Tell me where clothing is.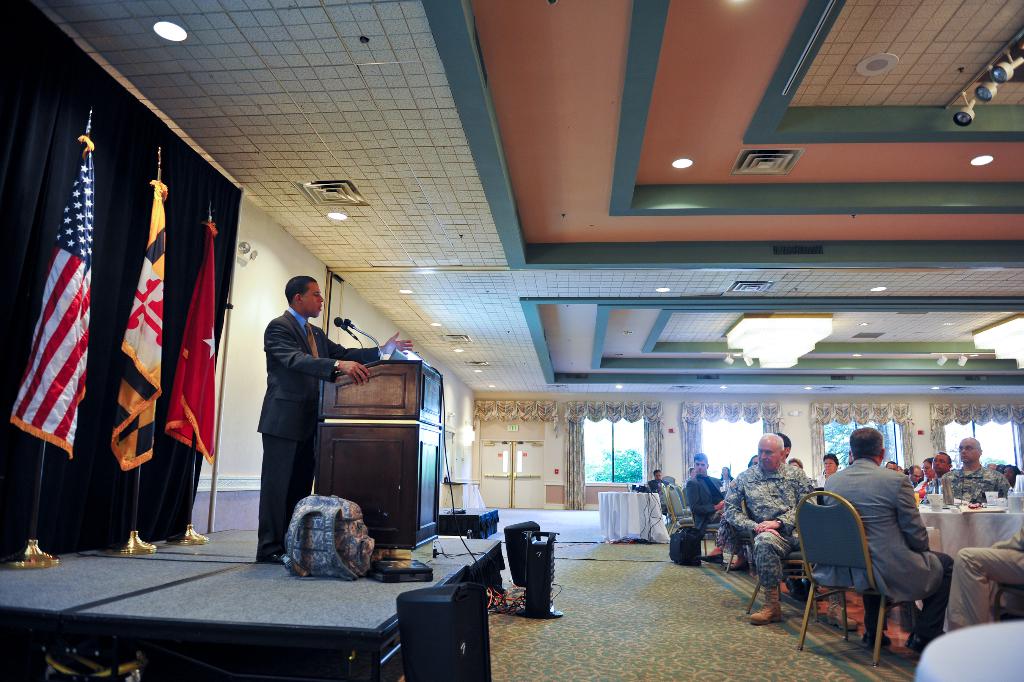
clothing is at pyautogui.locateOnScreen(257, 304, 376, 551).
